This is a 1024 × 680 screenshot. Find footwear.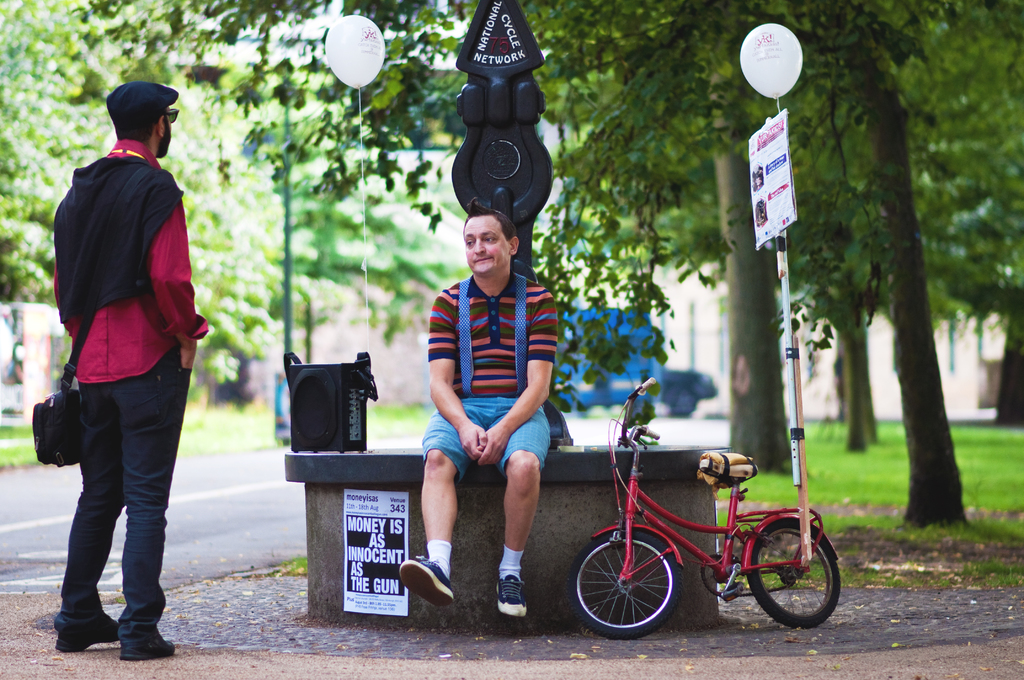
Bounding box: crop(493, 573, 529, 619).
